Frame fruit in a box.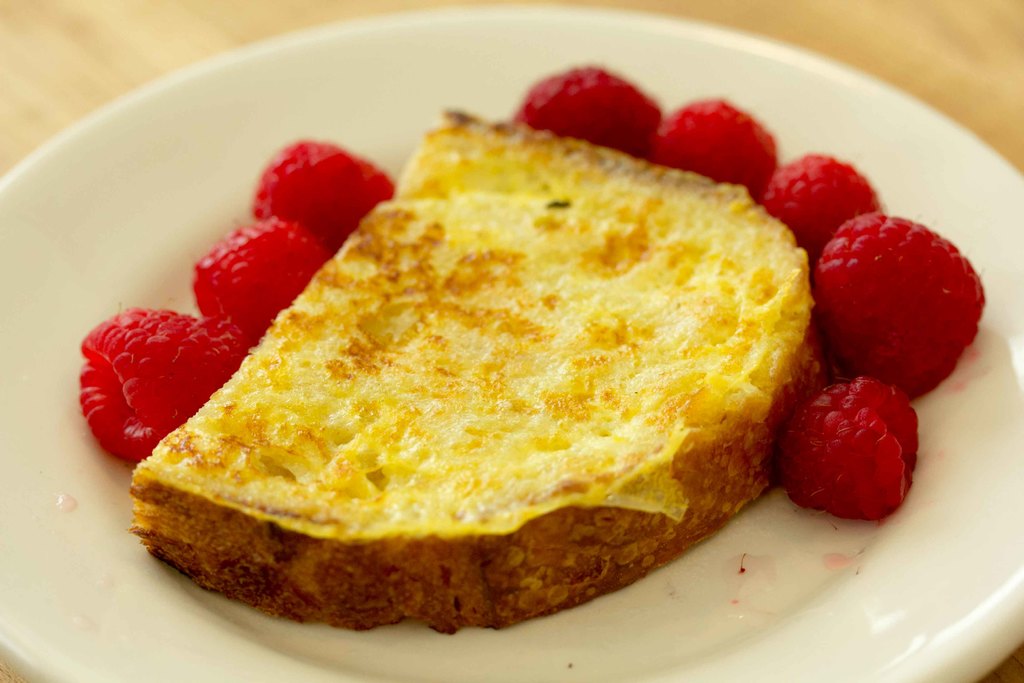
67, 302, 249, 468.
